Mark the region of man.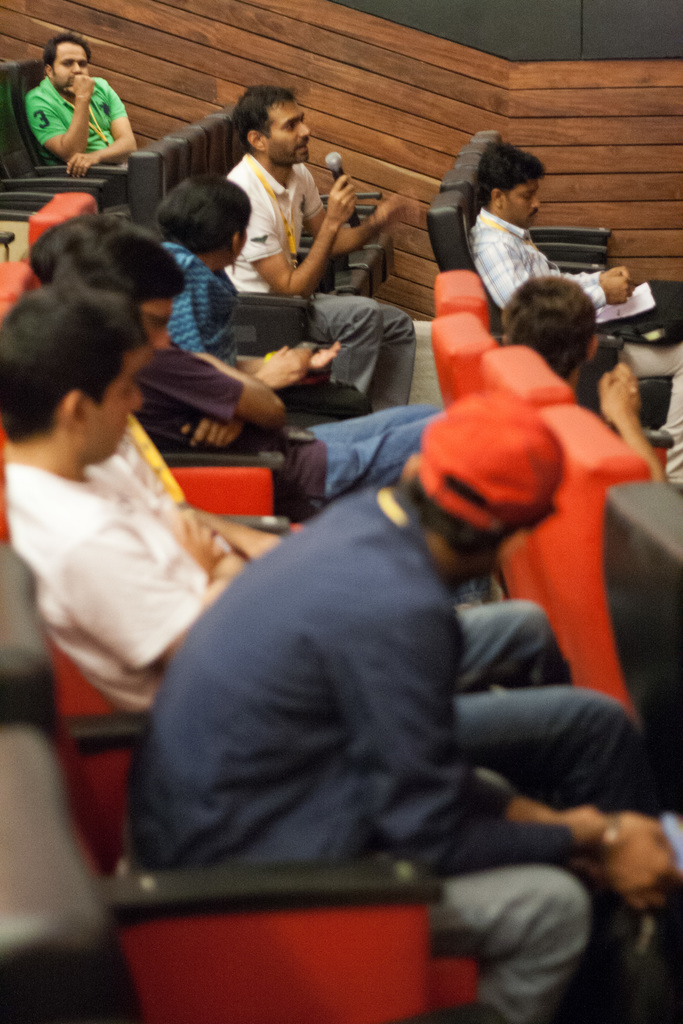
Region: l=0, t=277, r=680, b=854.
